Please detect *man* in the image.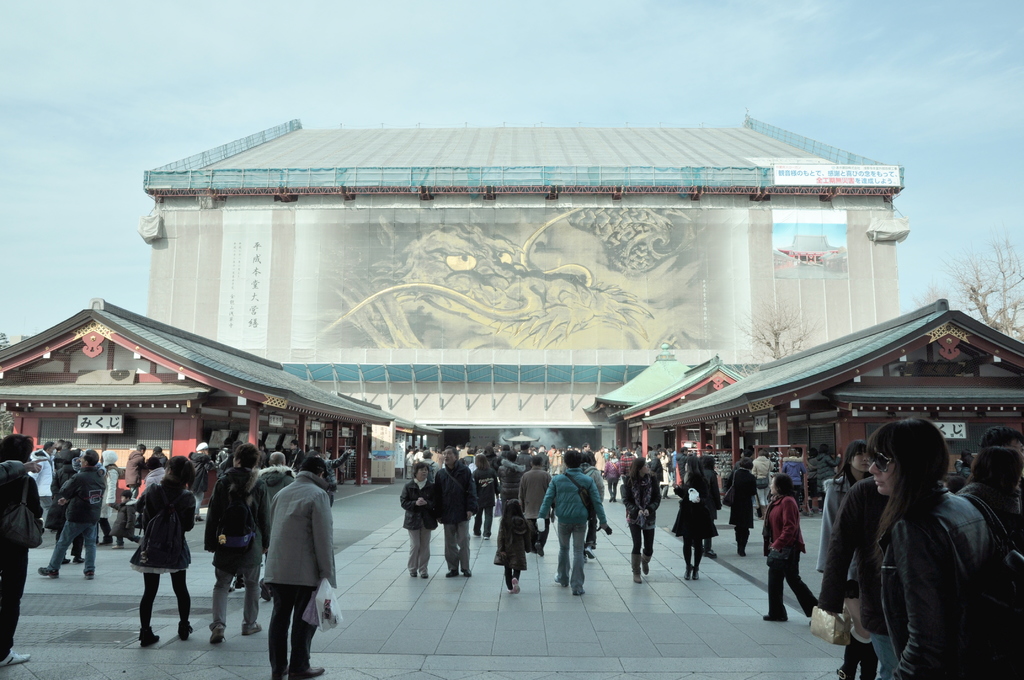
{"x1": 520, "y1": 455, "x2": 553, "y2": 553}.
